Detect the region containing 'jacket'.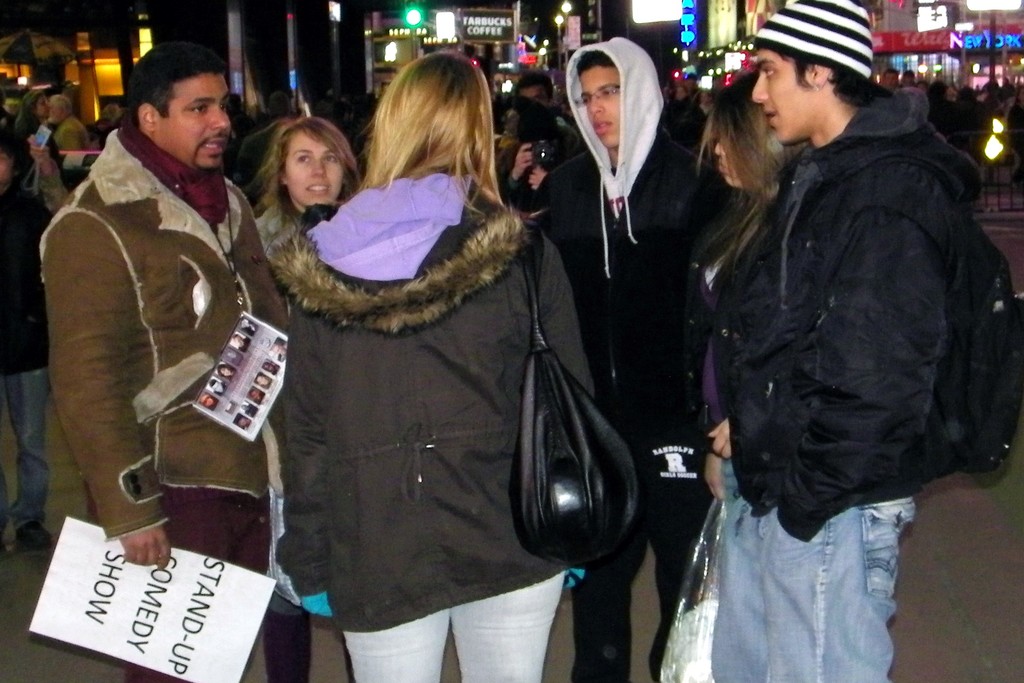
box(282, 173, 602, 641).
